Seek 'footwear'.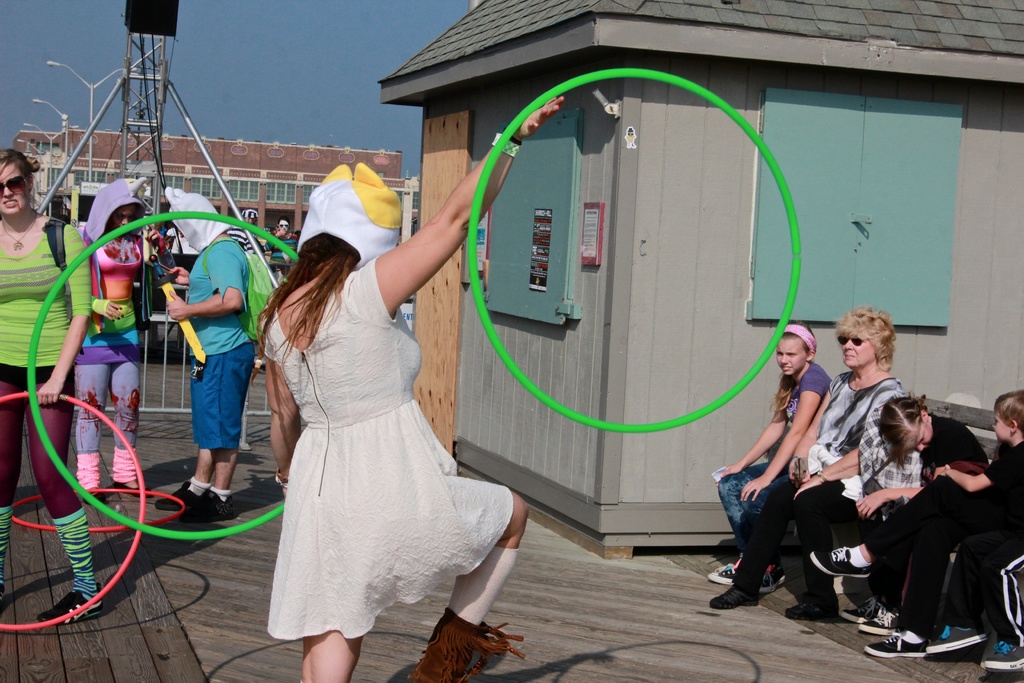
left=784, top=598, right=839, bottom=617.
